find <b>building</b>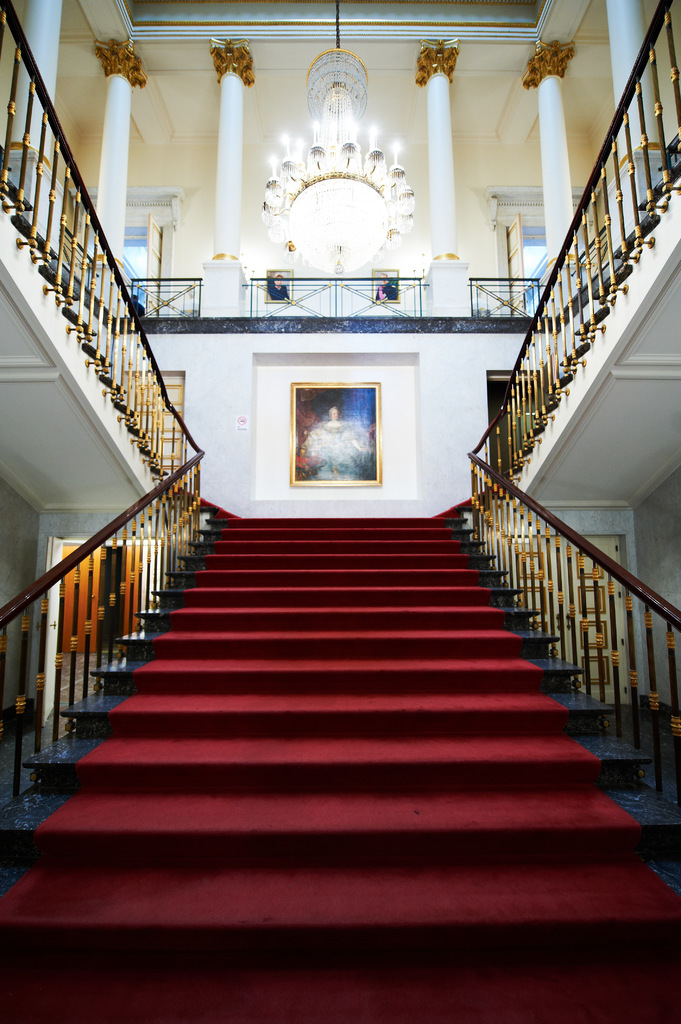
rect(0, 0, 680, 1023)
